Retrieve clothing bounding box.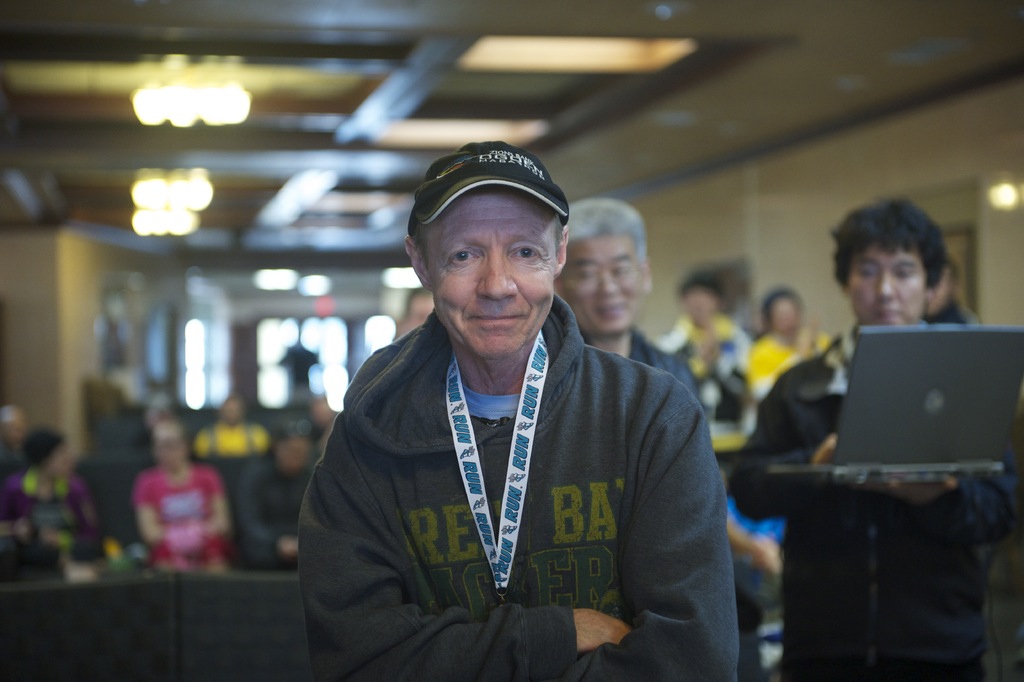
Bounding box: detection(299, 286, 745, 681).
